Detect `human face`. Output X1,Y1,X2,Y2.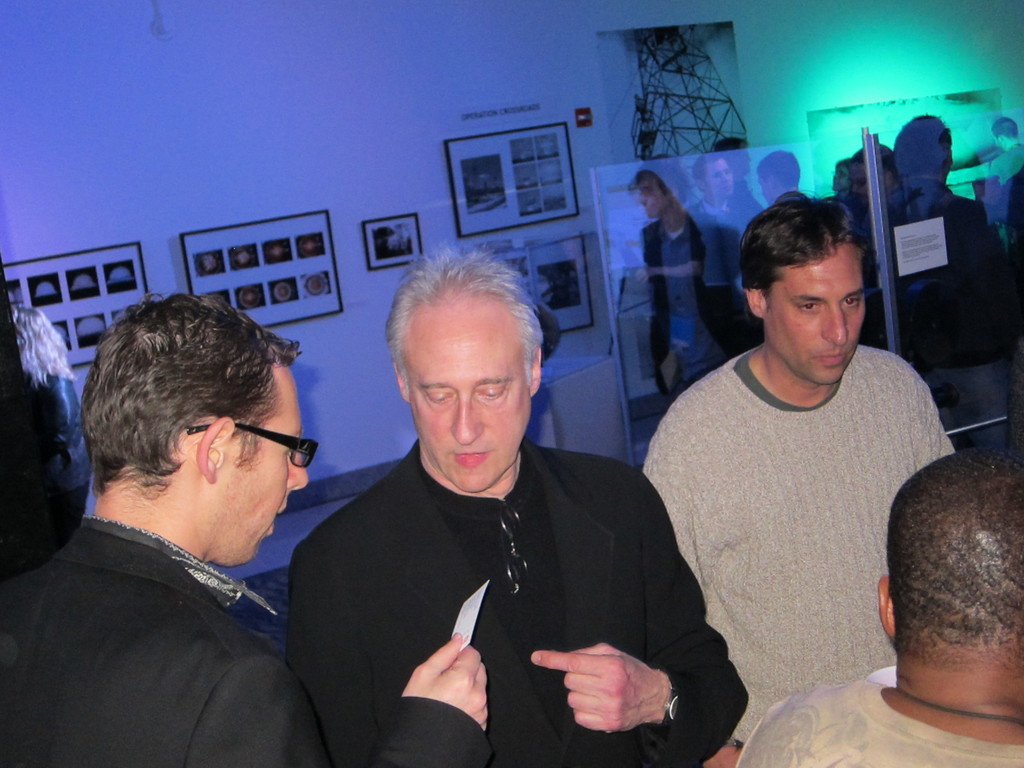
764,254,865,384.
